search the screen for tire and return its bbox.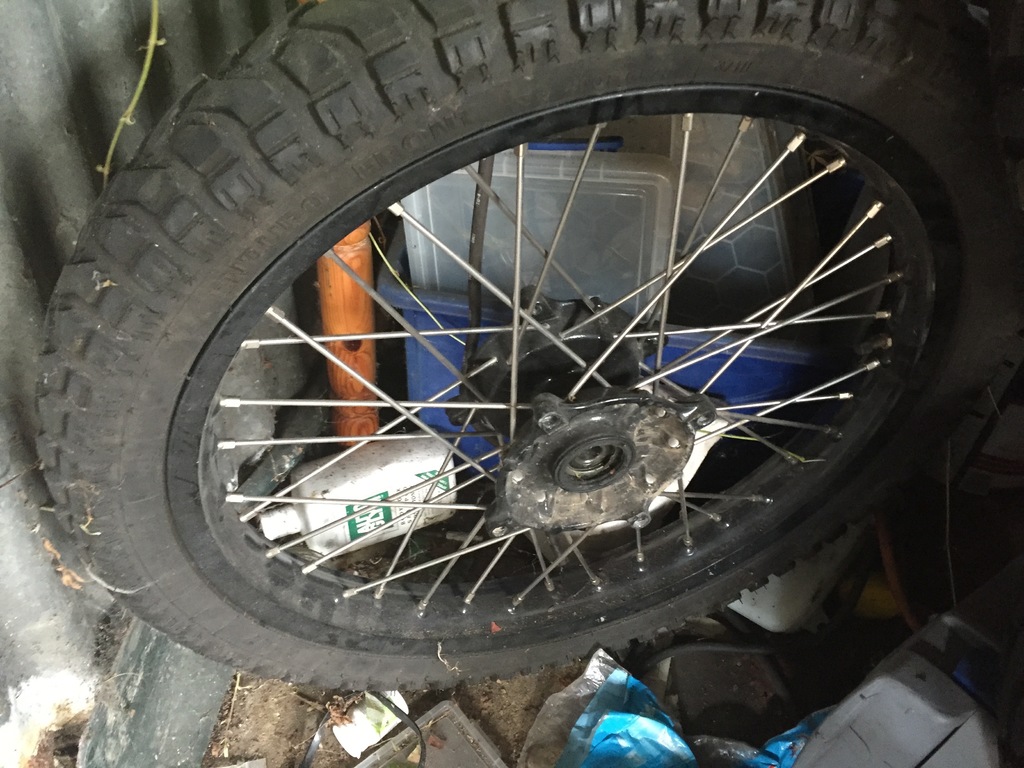
Found: rect(33, 0, 1021, 683).
